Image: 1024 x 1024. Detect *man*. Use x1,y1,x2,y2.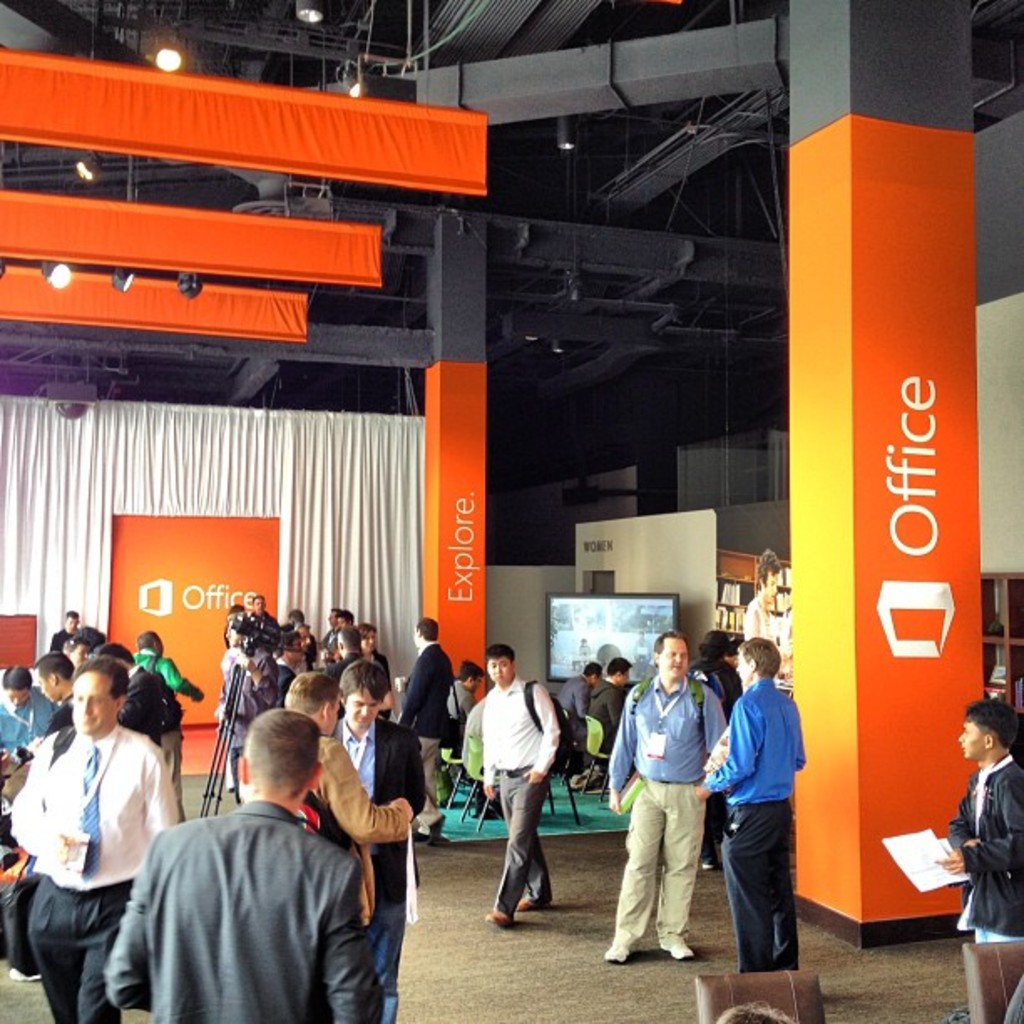
264,632,306,703.
